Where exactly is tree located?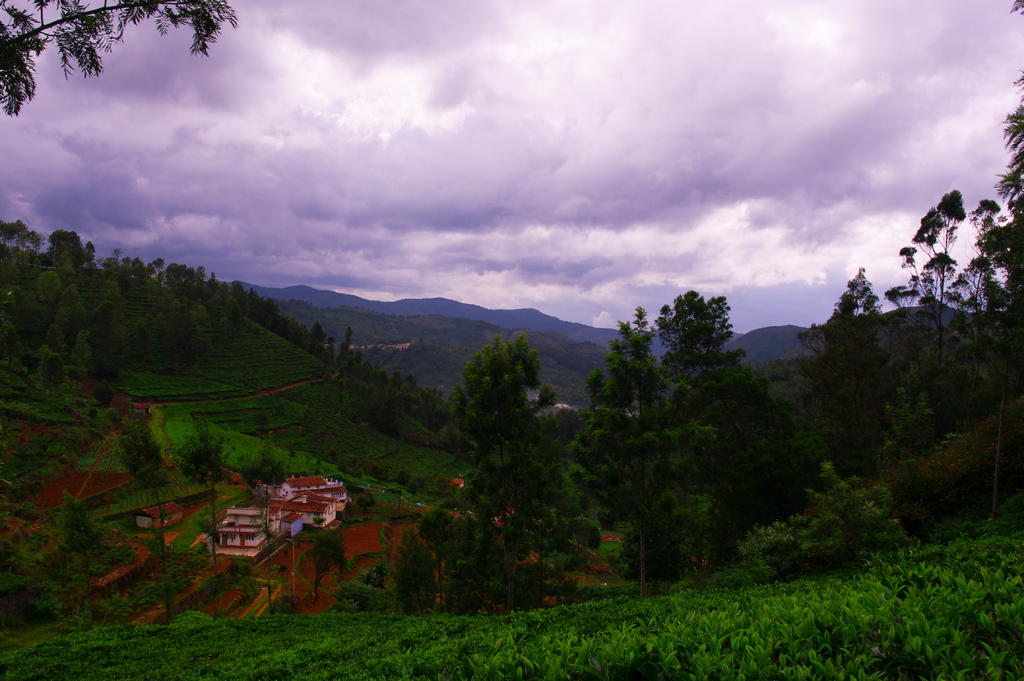
Its bounding box is box(43, 287, 78, 334).
